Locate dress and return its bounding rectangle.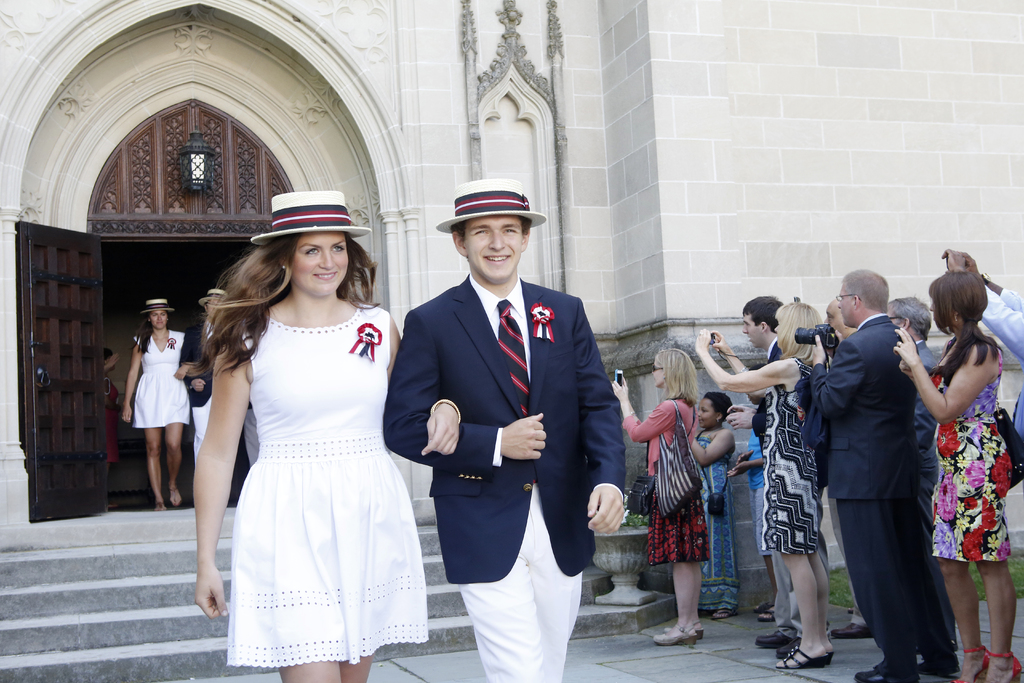
760/352/820/555.
